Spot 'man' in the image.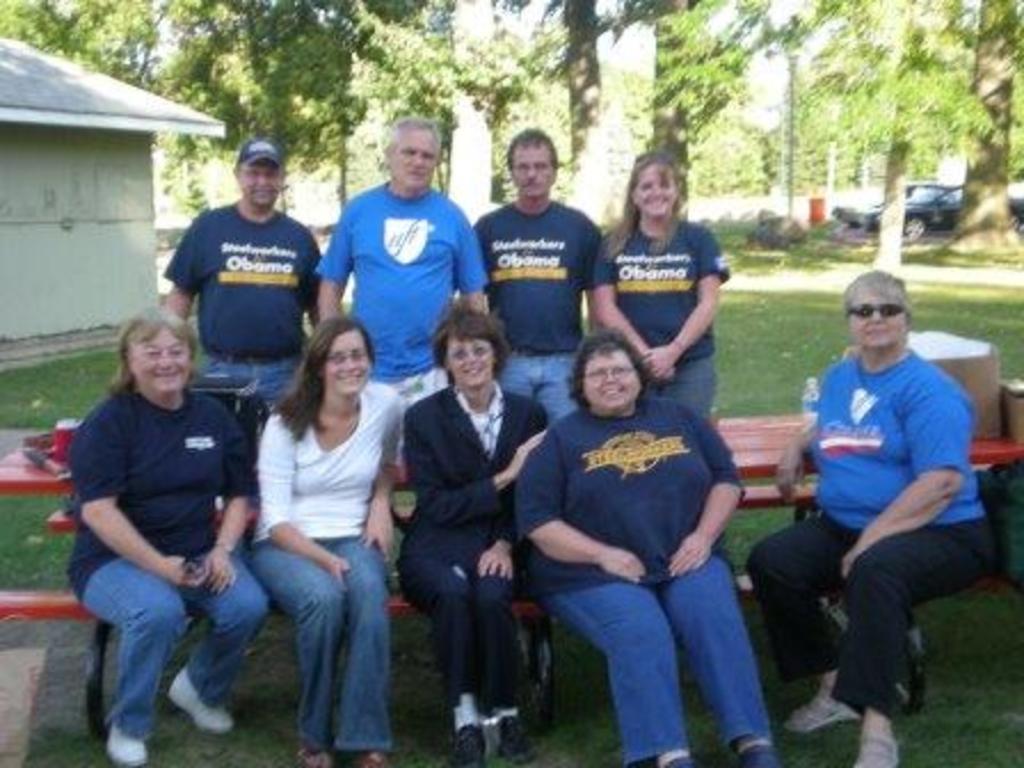
'man' found at x1=475, y1=128, x2=603, y2=443.
